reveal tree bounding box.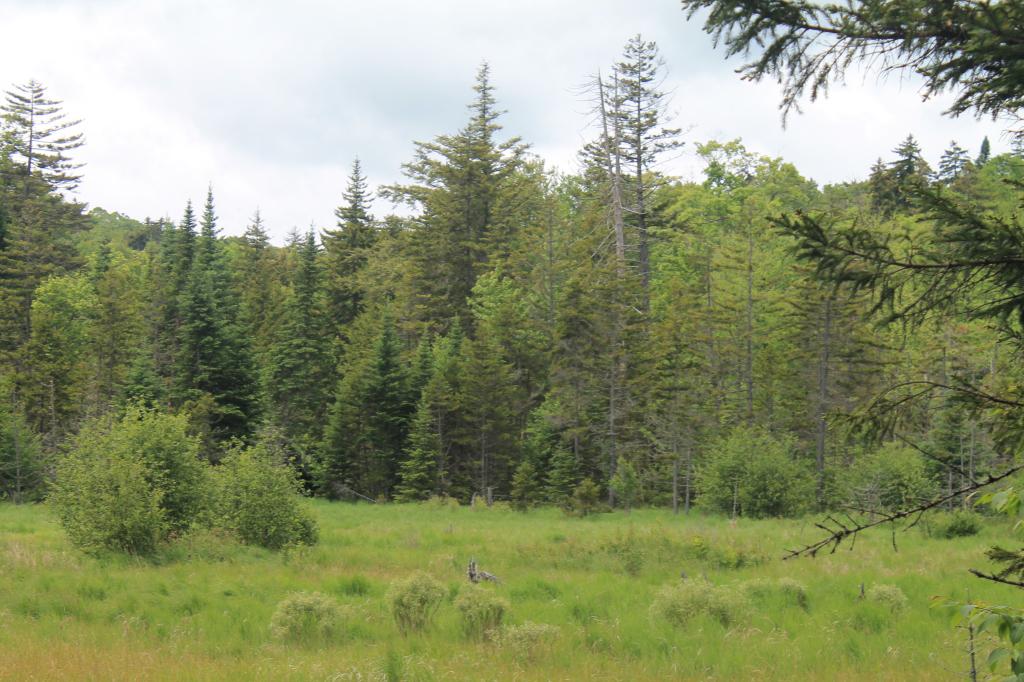
Revealed: detection(0, 80, 95, 370).
